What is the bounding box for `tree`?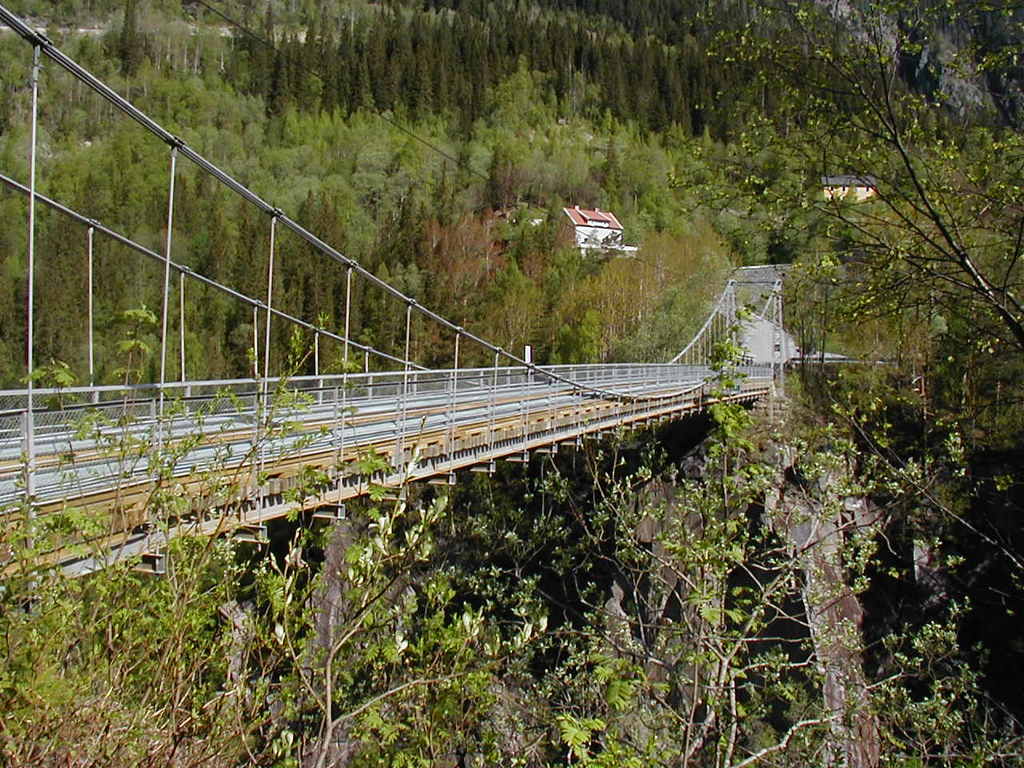
{"left": 684, "top": 6, "right": 1023, "bottom": 378}.
